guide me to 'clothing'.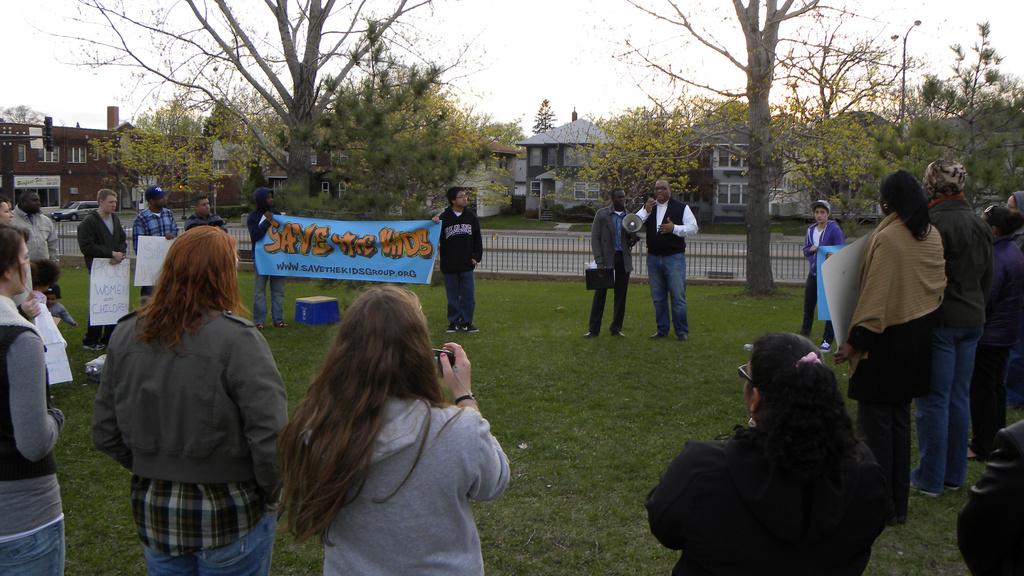
Guidance: Rect(439, 208, 486, 322).
